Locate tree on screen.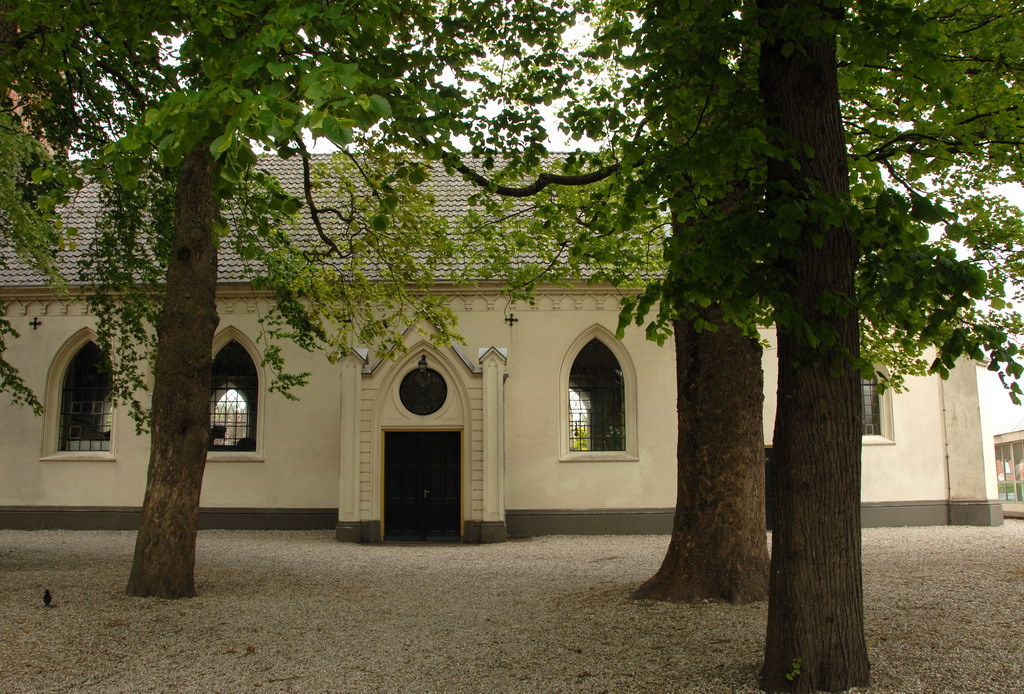
On screen at left=286, top=0, right=772, bottom=608.
